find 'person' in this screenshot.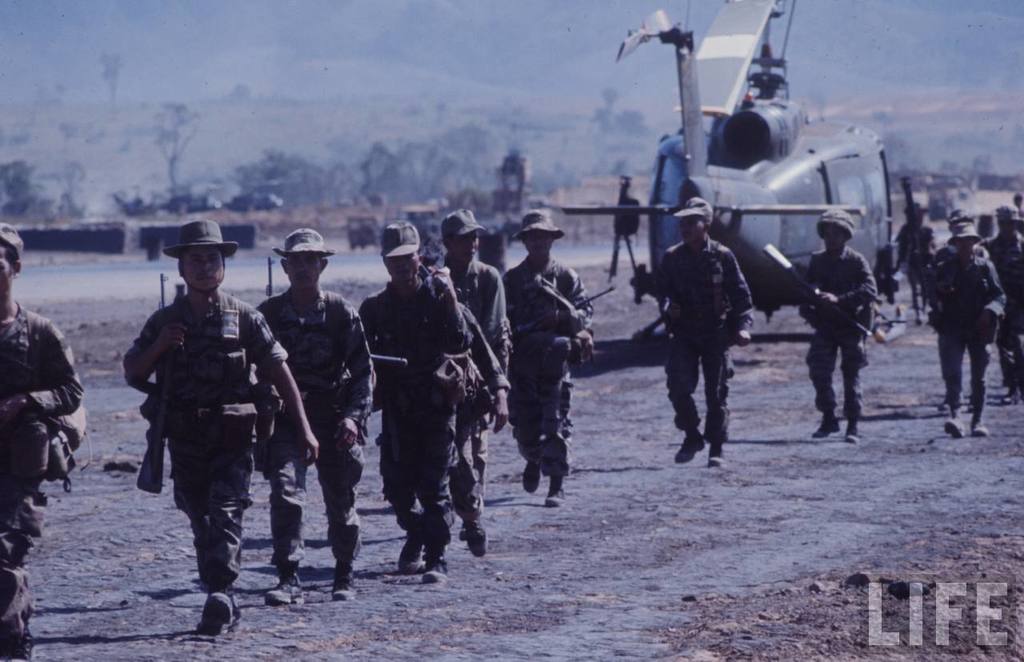
The bounding box for 'person' is (x1=651, y1=190, x2=757, y2=468).
